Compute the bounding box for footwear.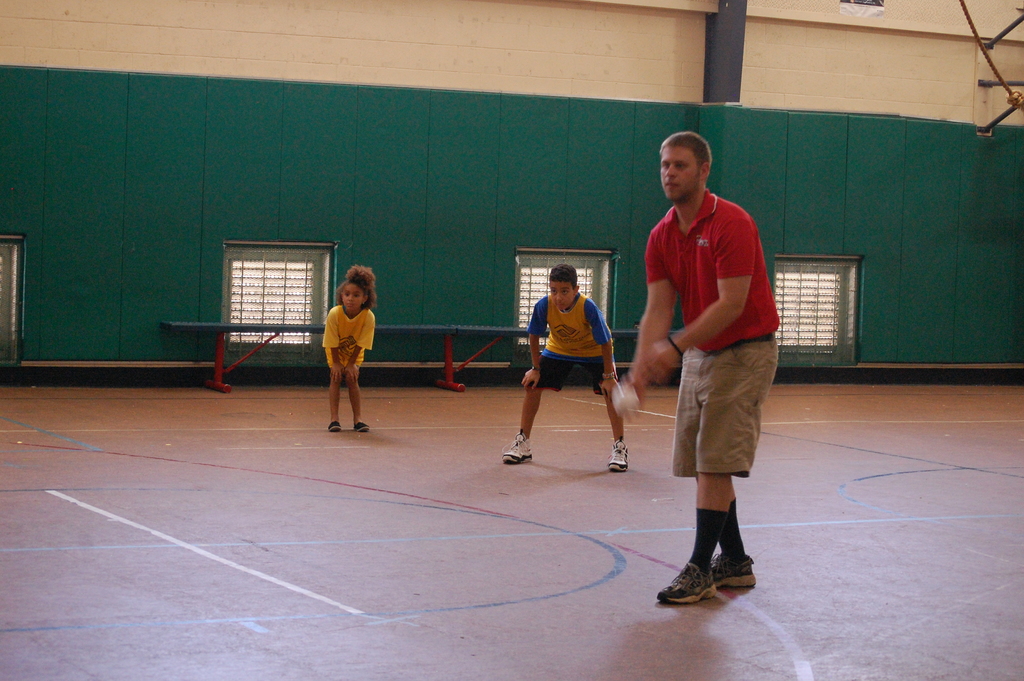
x1=711 y1=549 x2=757 y2=591.
